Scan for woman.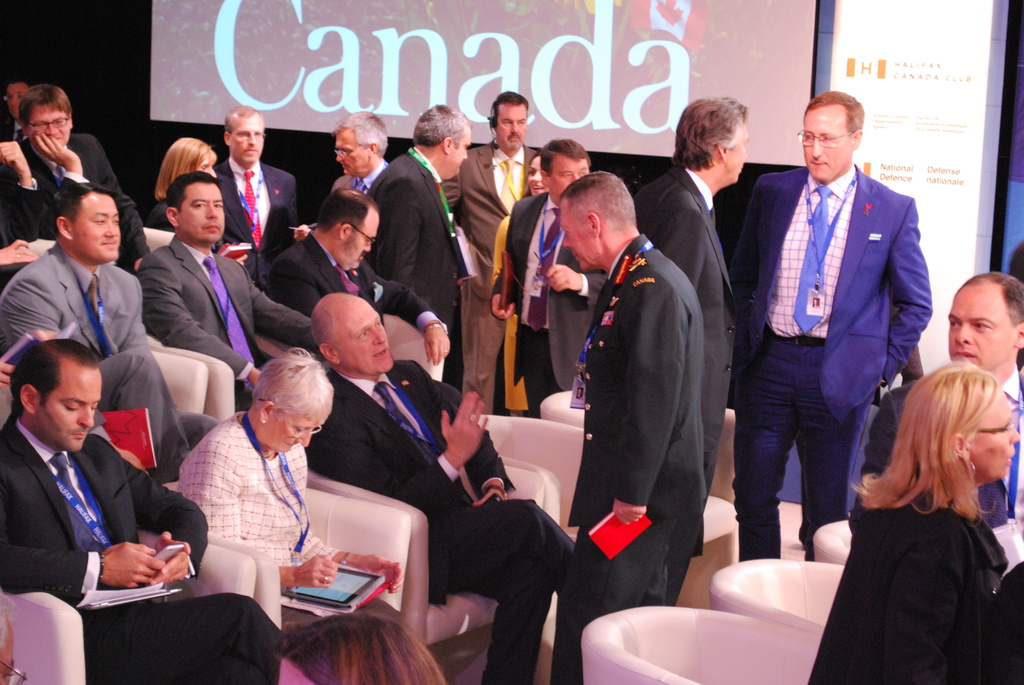
Scan result: <region>824, 326, 1016, 674</region>.
